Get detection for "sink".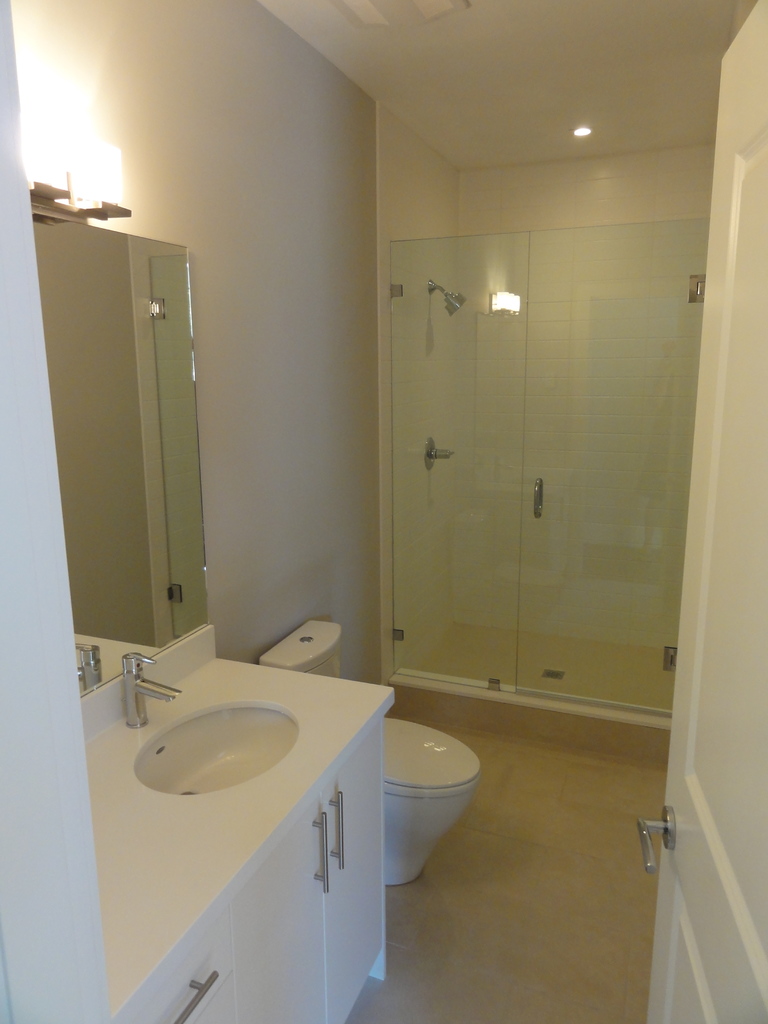
Detection: Rect(111, 637, 305, 791).
